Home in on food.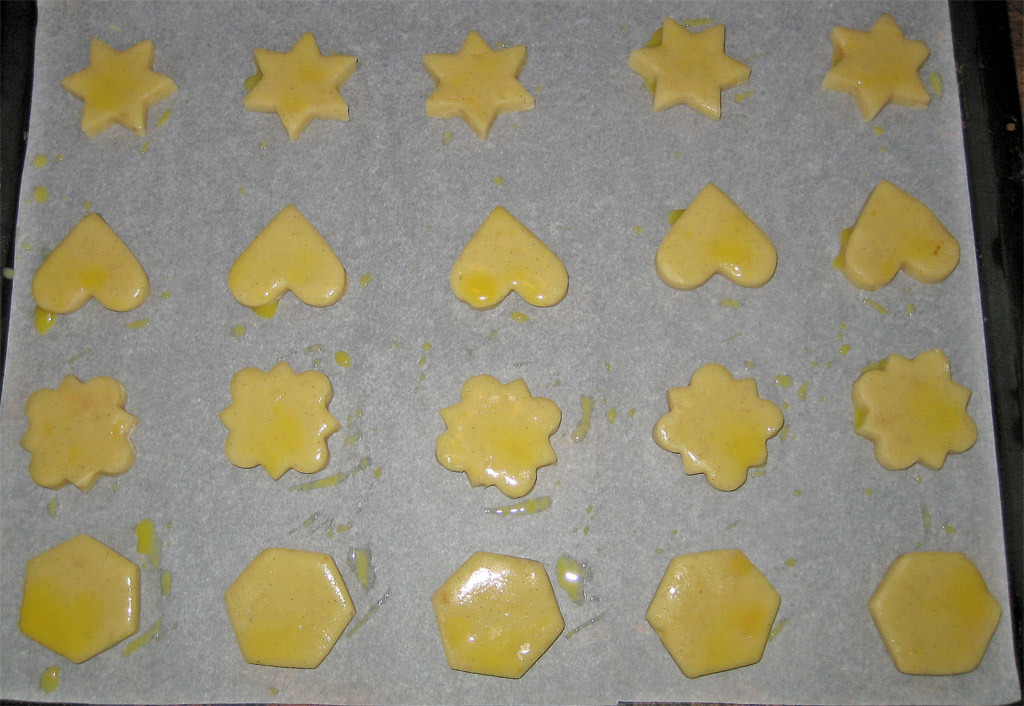
Homed in at l=238, t=32, r=360, b=141.
